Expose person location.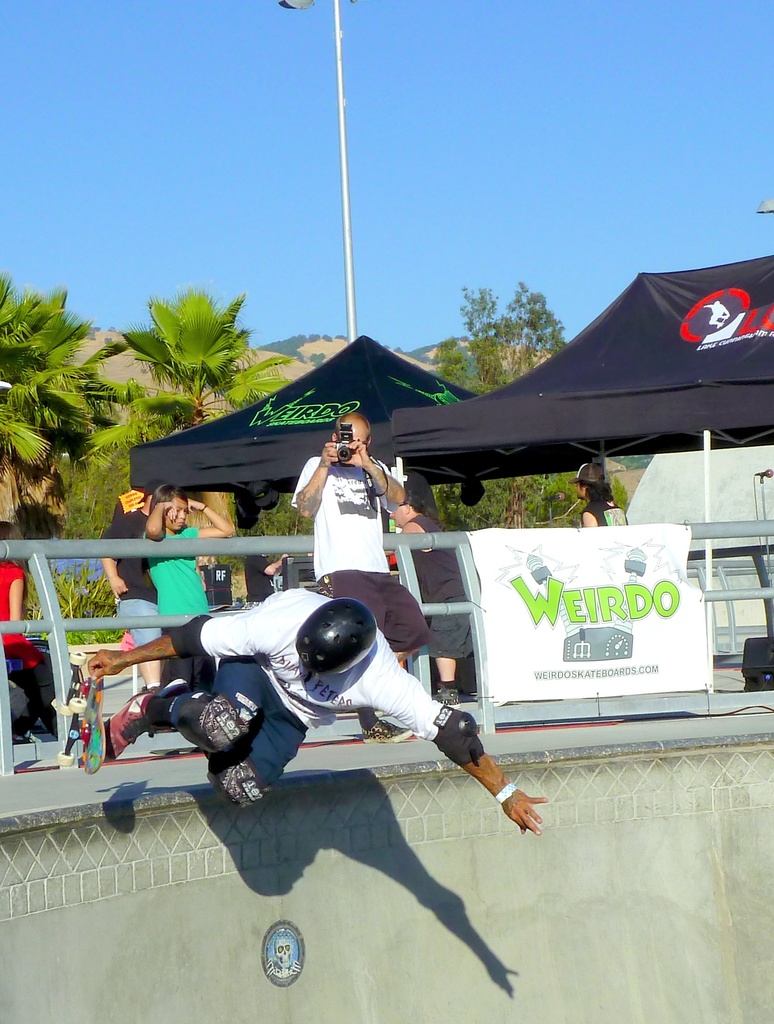
Exposed at 0,517,60,739.
